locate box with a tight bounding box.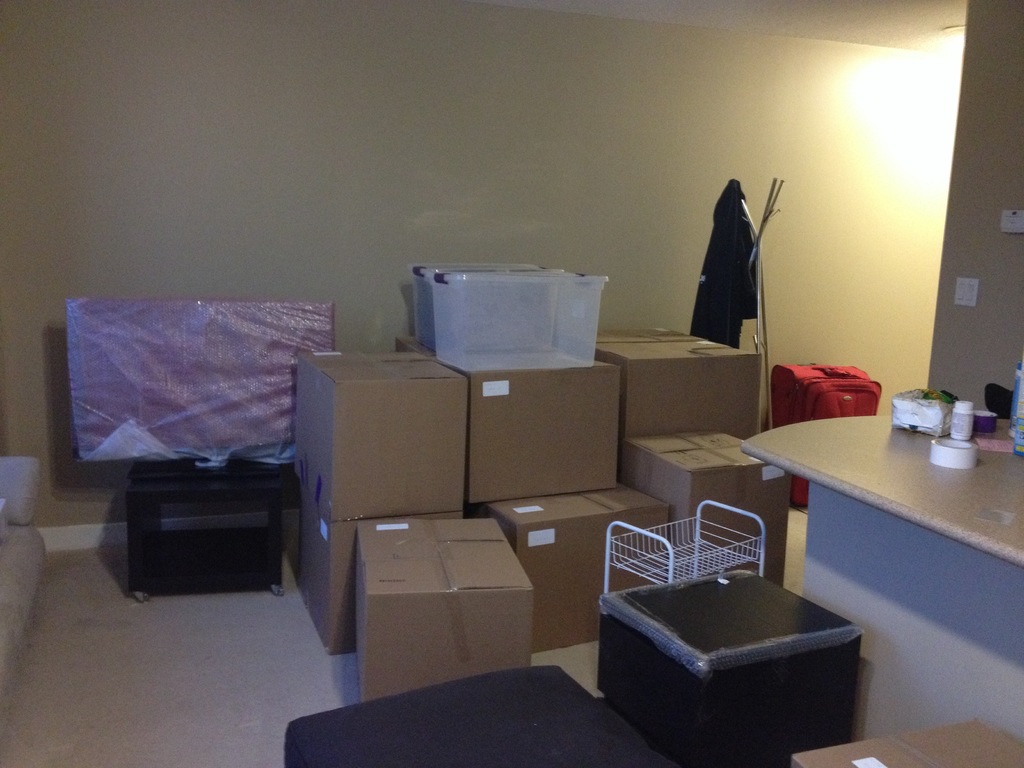
355 521 536 701.
